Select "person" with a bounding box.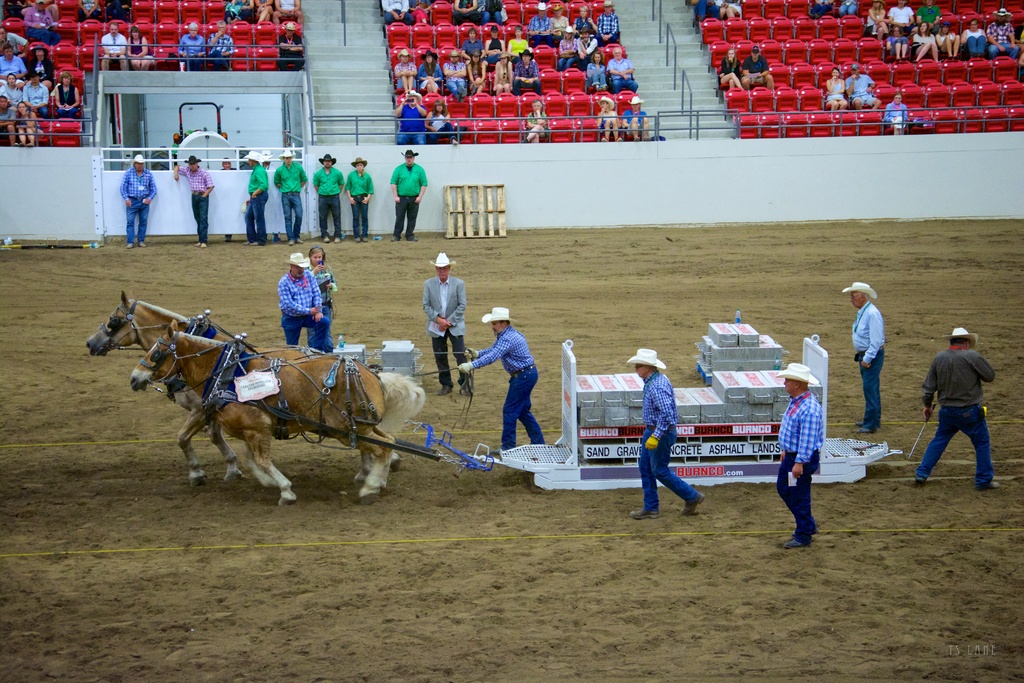
<region>842, 282, 888, 434</region>.
